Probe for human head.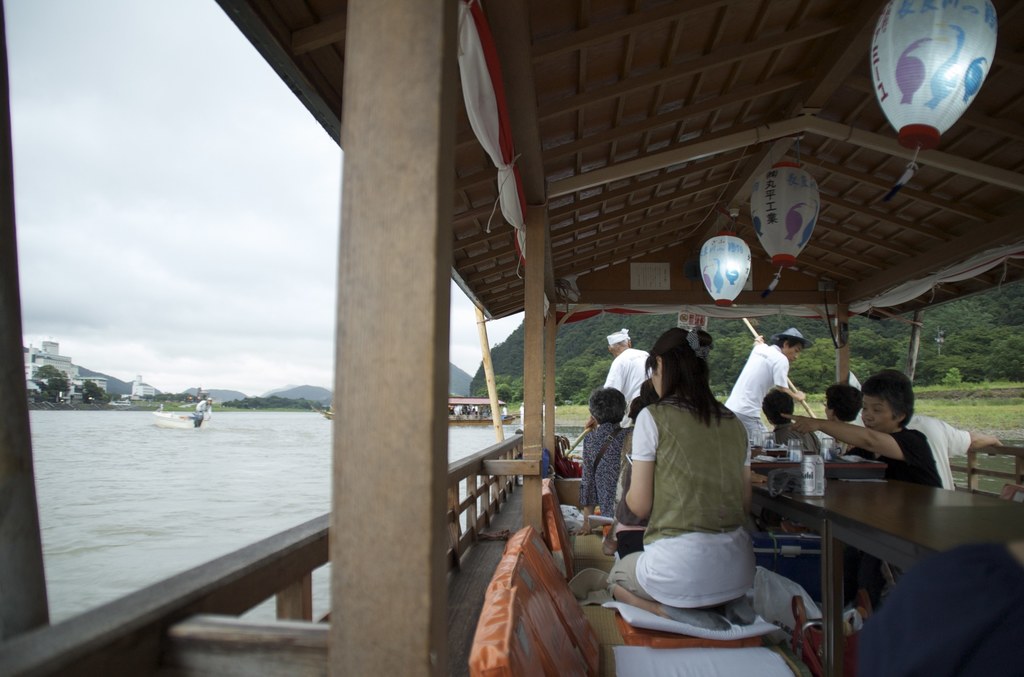
Probe result: 775,329,807,363.
